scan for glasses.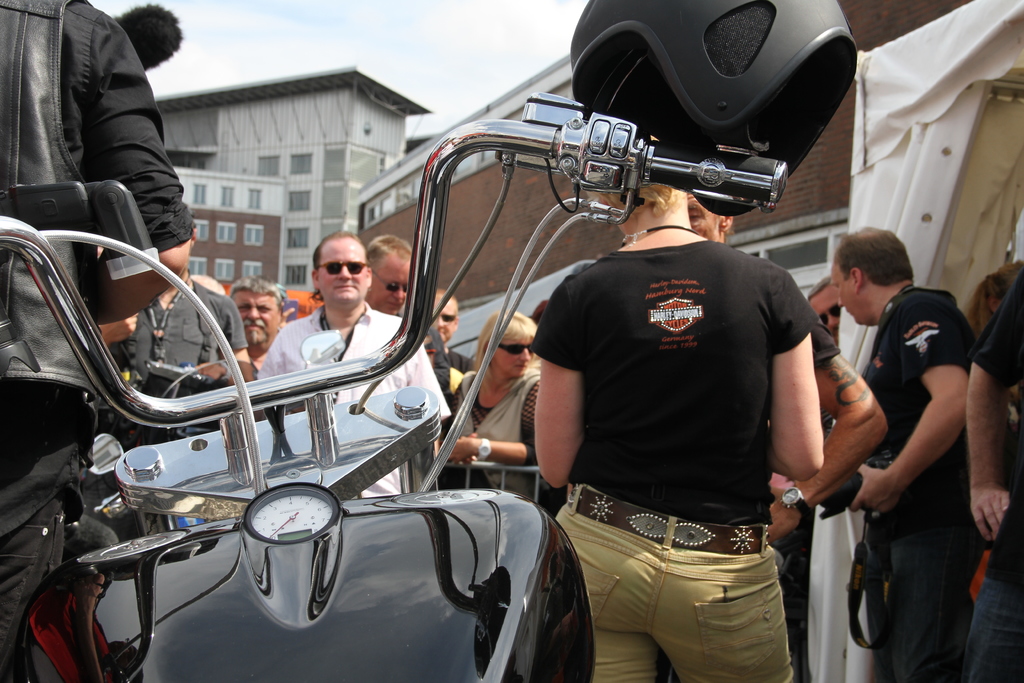
Scan result: BBox(813, 299, 845, 327).
